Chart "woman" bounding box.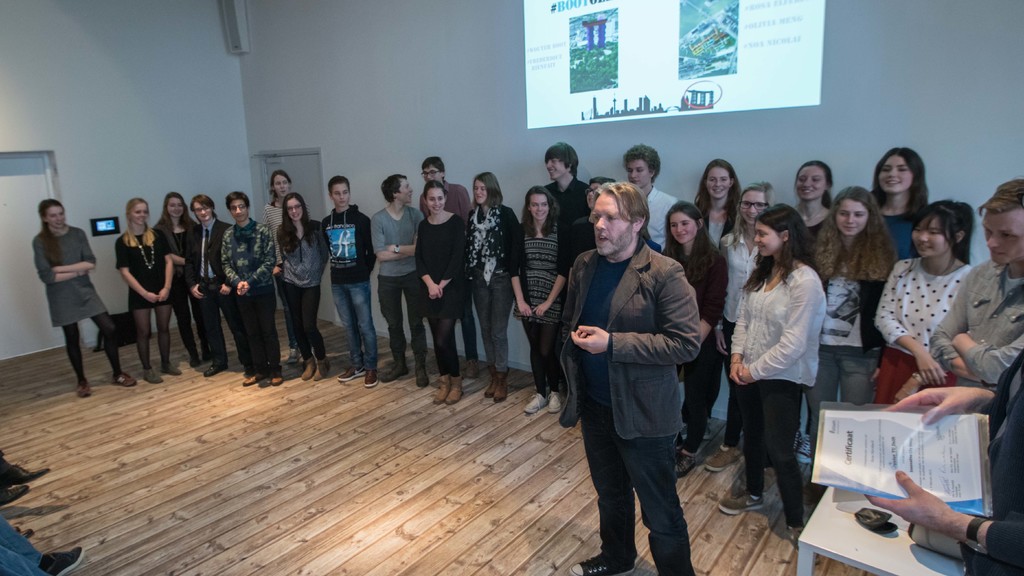
Charted: bbox=[269, 188, 329, 384].
